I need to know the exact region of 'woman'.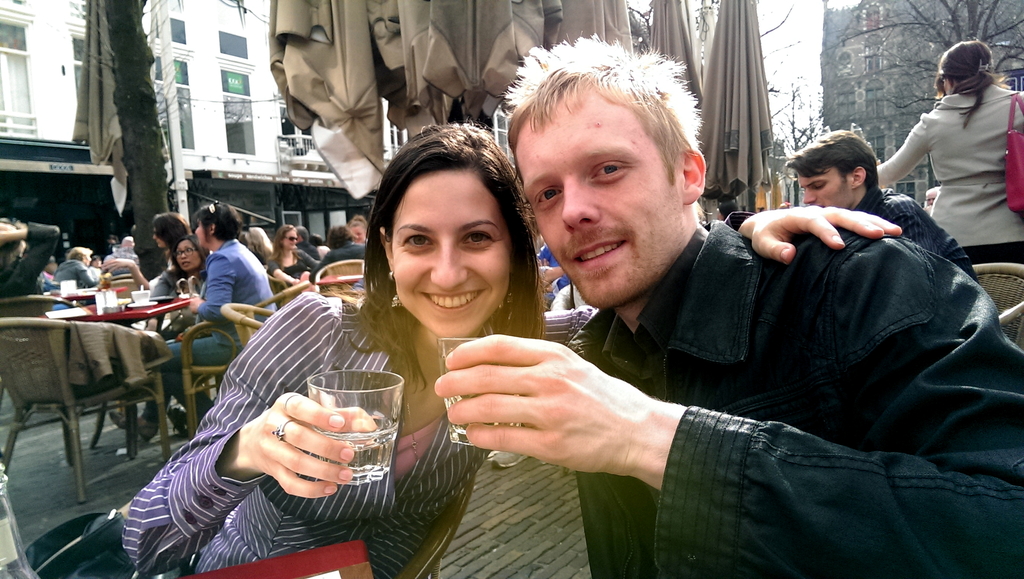
Region: (0, 218, 52, 316).
